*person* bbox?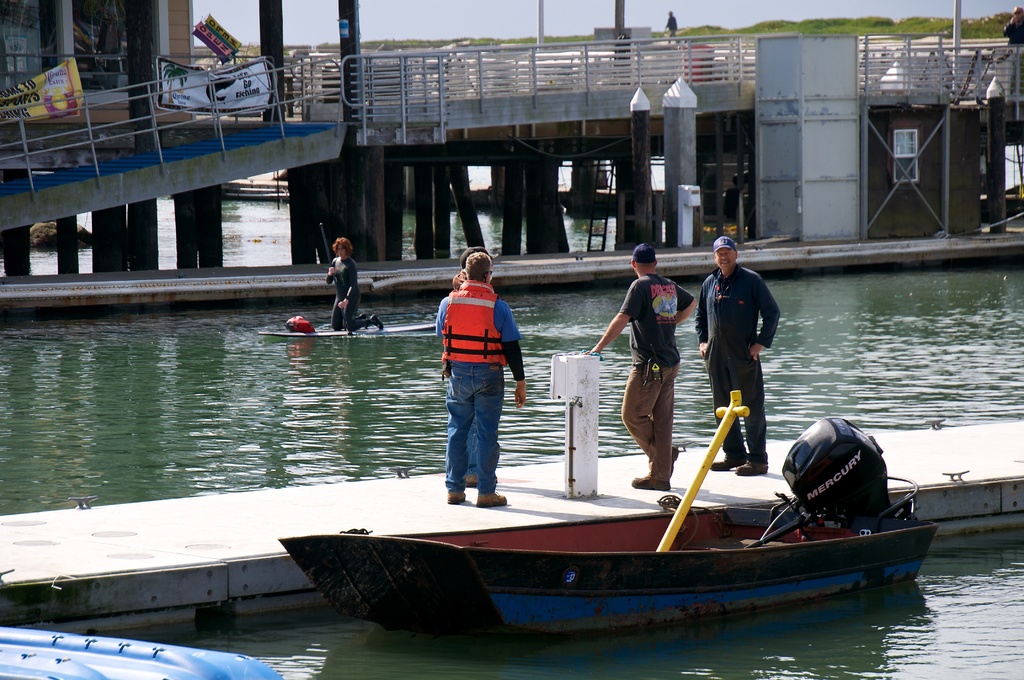
x1=1002 y1=5 x2=1023 y2=99
